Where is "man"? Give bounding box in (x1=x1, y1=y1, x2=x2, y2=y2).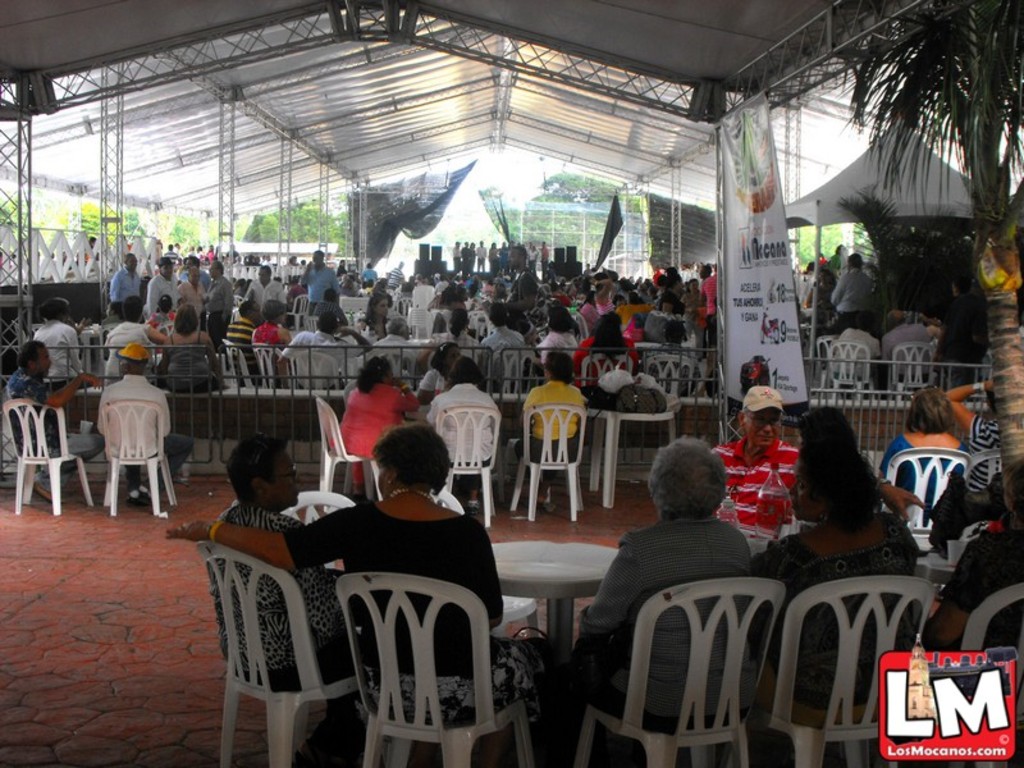
(x1=294, y1=246, x2=343, y2=316).
